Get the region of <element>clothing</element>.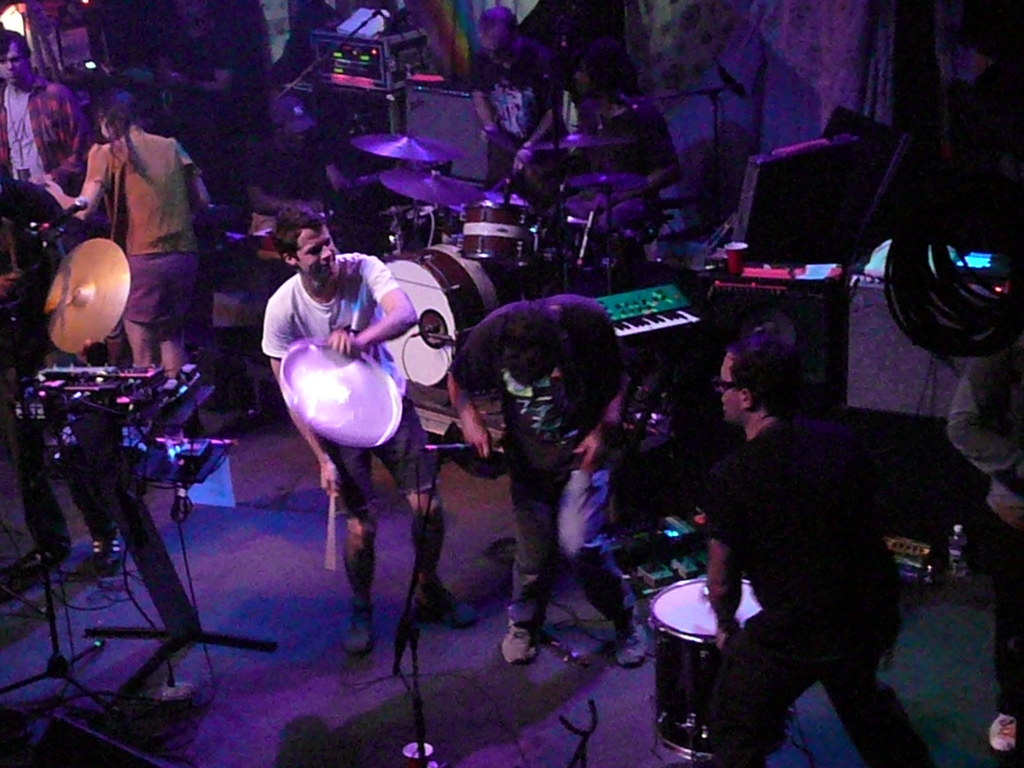
x1=172, y1=19, x2=236, y2=200.
